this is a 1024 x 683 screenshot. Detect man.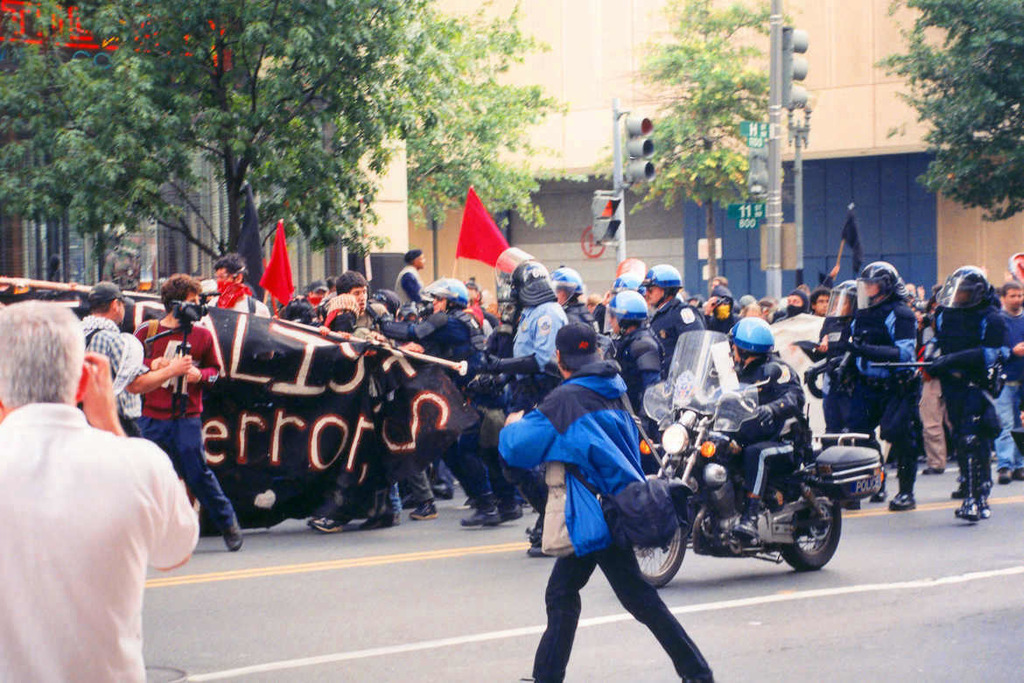
(x1=11, y1=292, x2=205, y2=665).
